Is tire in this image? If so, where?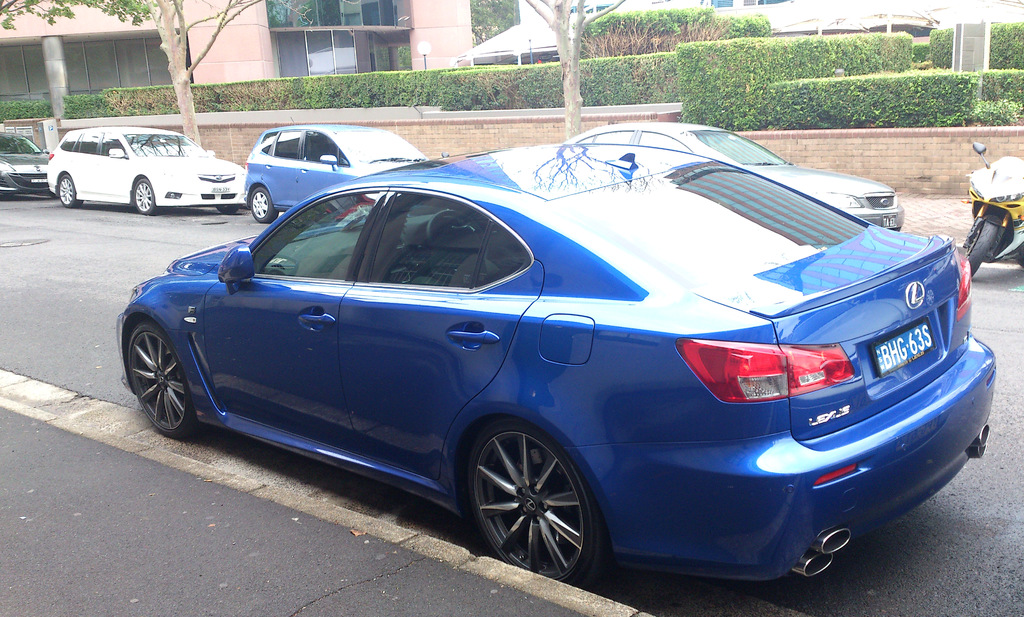
Yes, at left=218, top=207, right=236, bottom=215.
